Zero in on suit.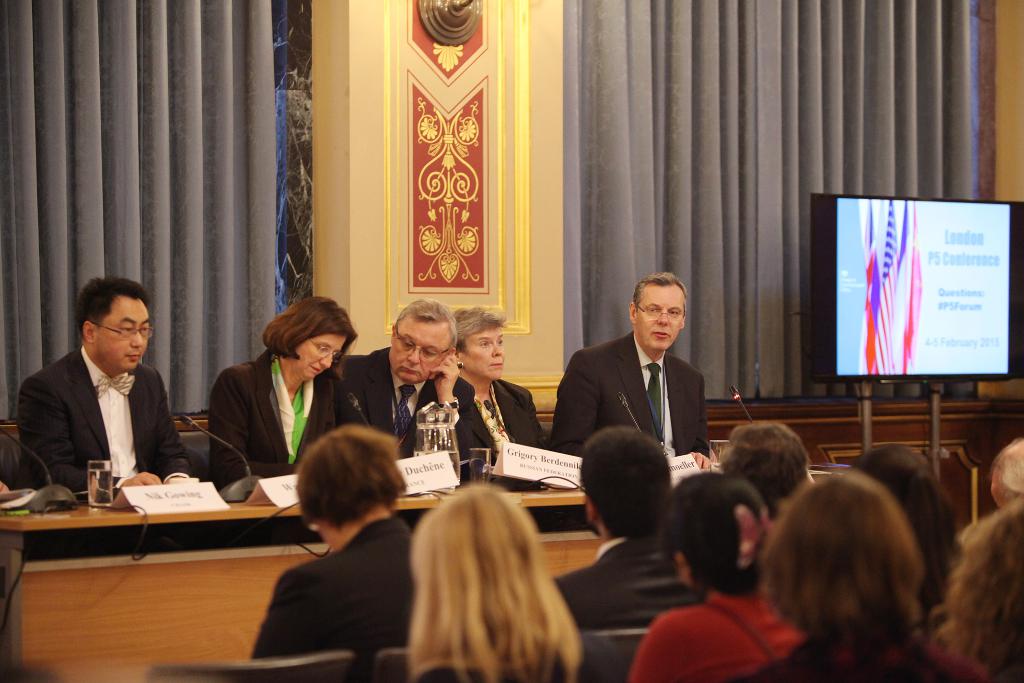
Zeroed in: box(551, 541, 703, 635).
